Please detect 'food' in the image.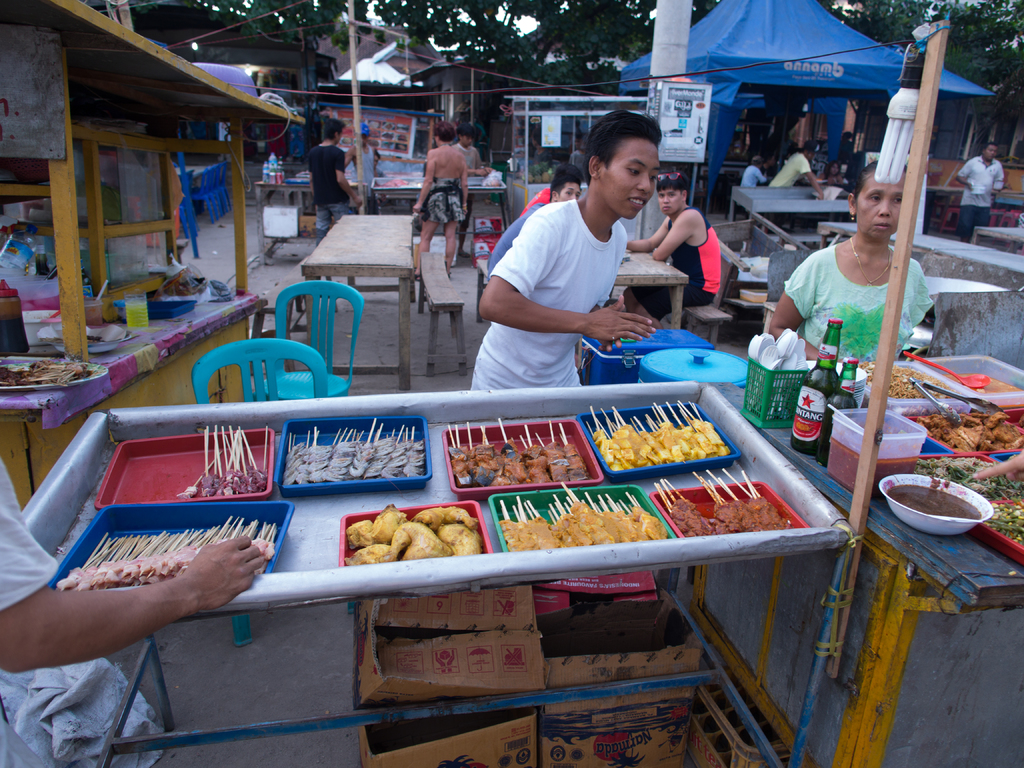
373/177/410/188.
